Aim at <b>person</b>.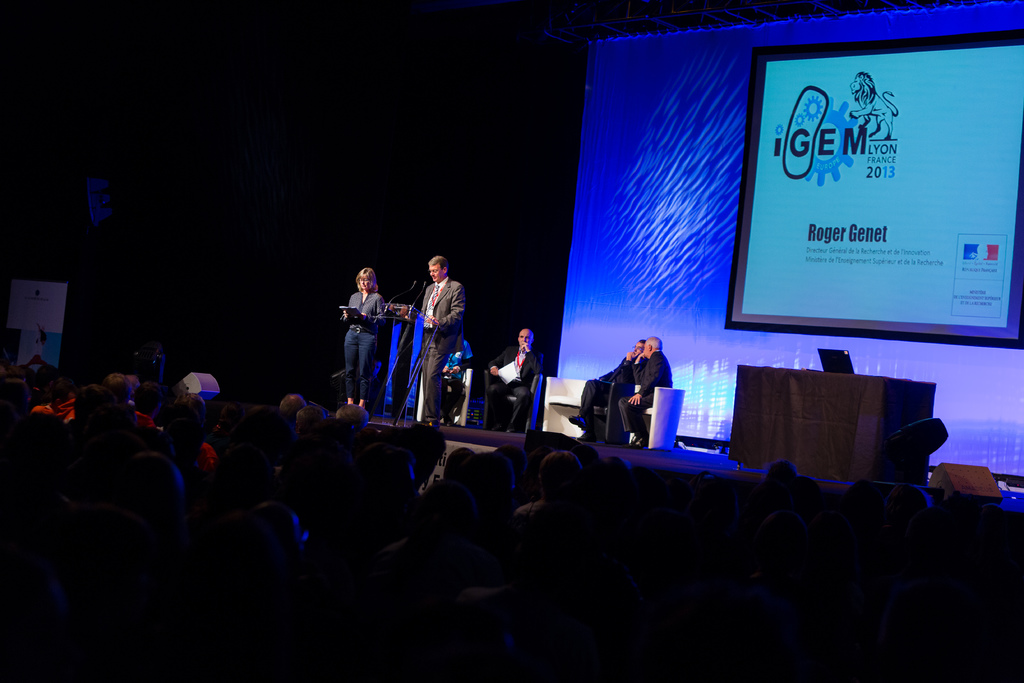
Aimed at <bbox>500, 320, 537, 434</bbox>.
